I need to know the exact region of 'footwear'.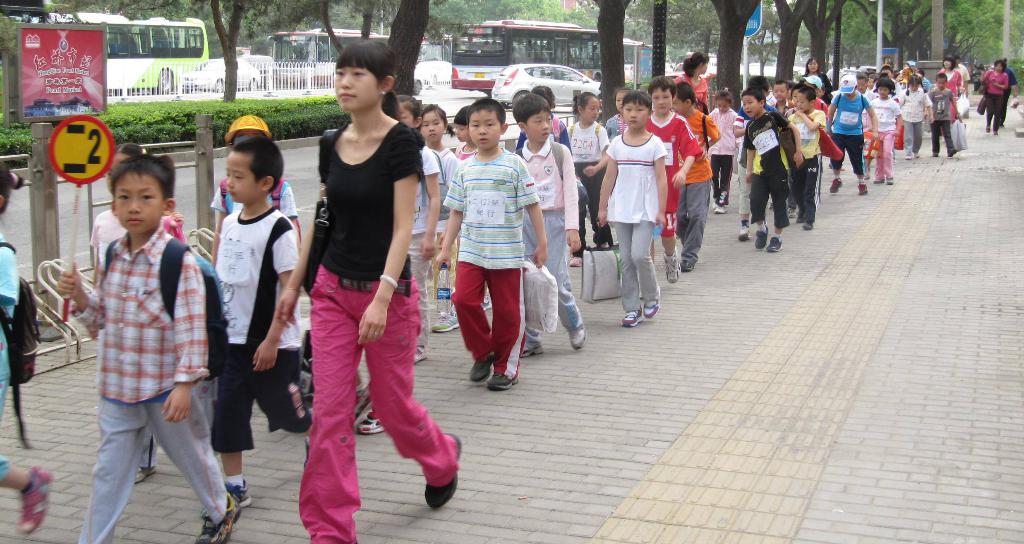
Region: [905,156,911,161].
